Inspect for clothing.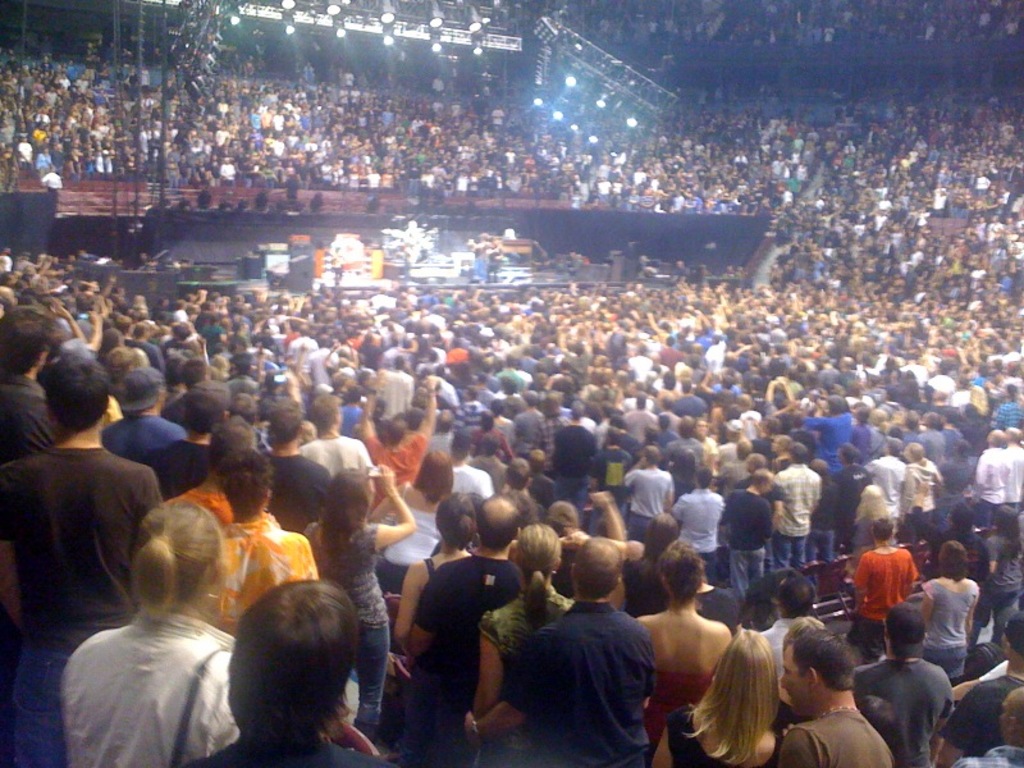
Inspection: select_region(521, 585, 662, 759).
